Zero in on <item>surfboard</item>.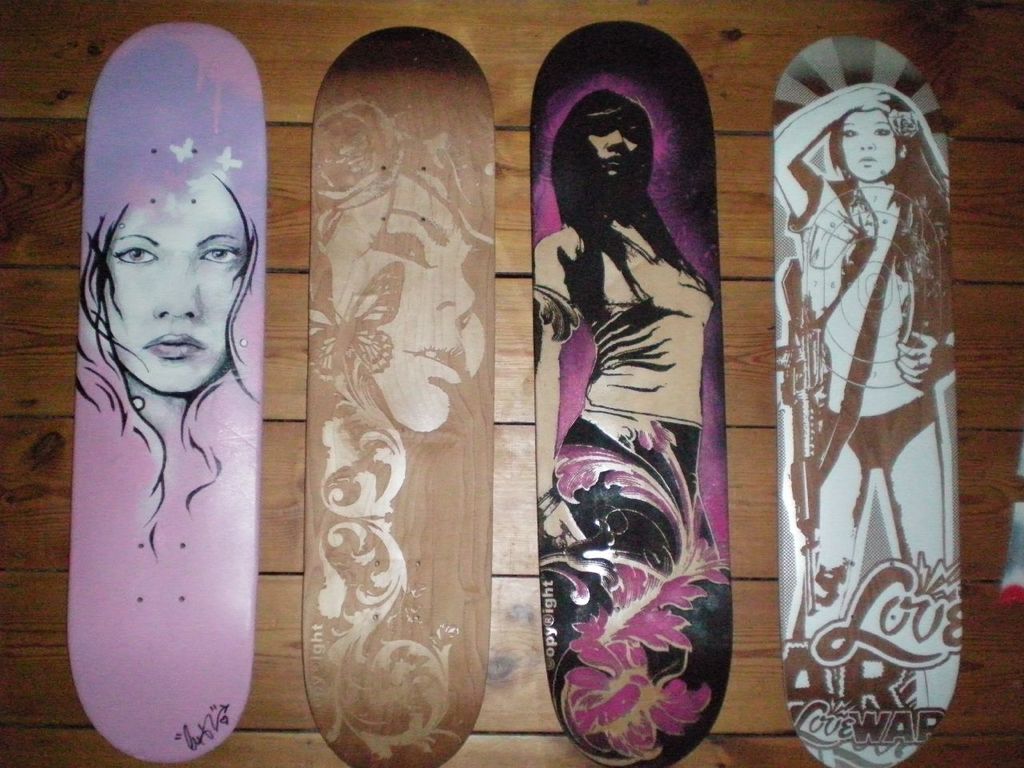
Zeroed in: l=305, t=22, r=499, b=767.
